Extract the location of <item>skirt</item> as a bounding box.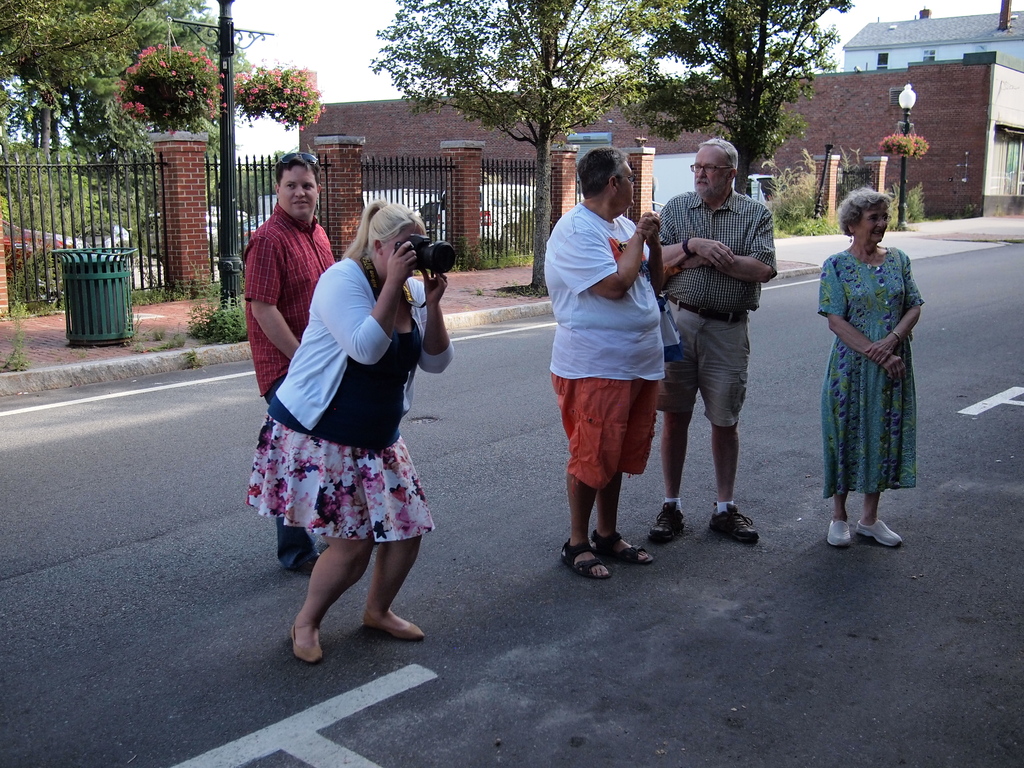
left=244, top=410, right=439, bottom=549.
